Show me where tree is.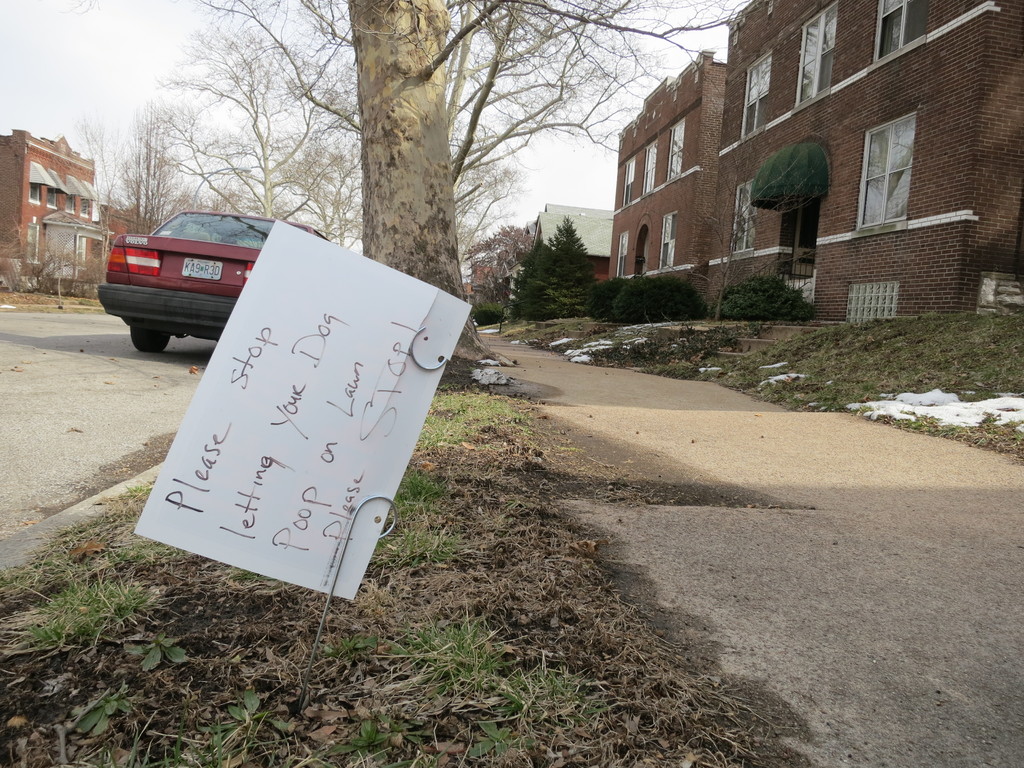
tree is at 511 236 553 317.
